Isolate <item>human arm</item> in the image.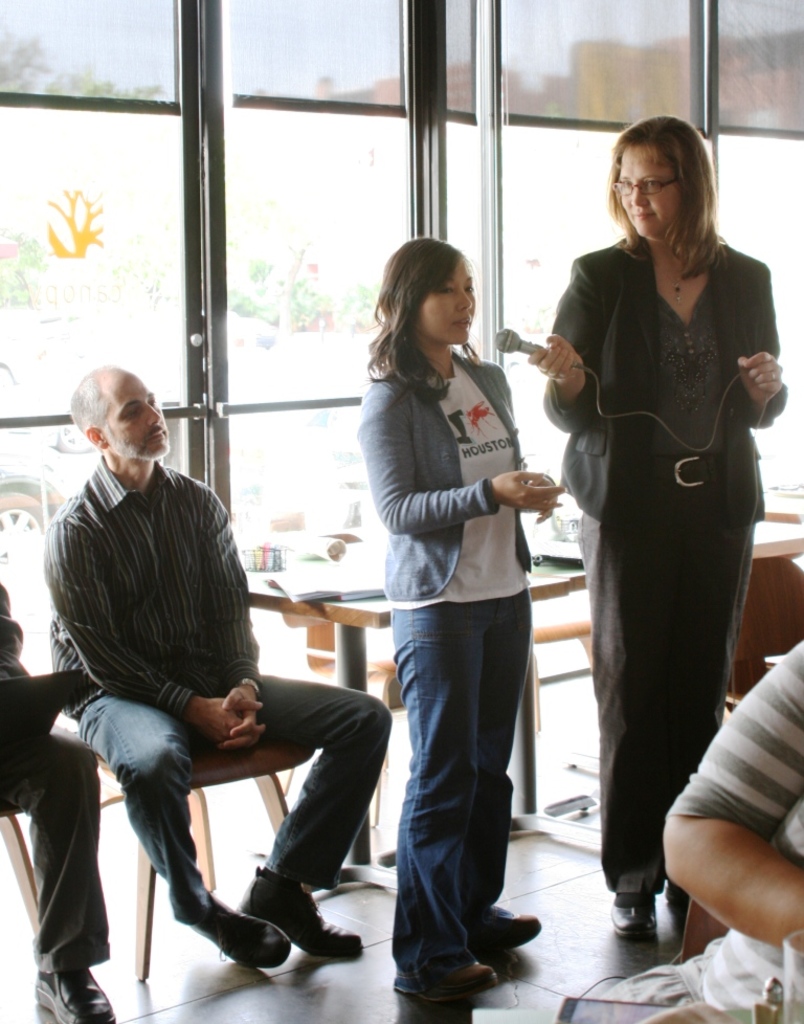
Isolated region: <region>196, 472, 269, 762</region>.
